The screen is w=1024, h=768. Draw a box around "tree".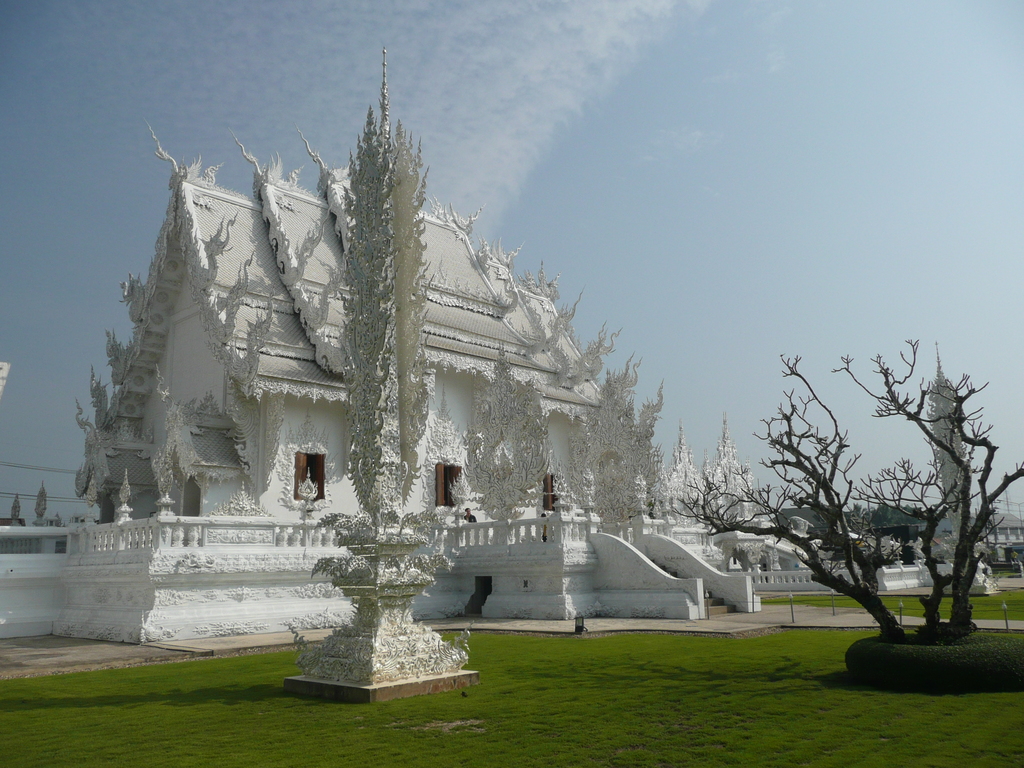
select_region(664, 332, 1023, 649).
